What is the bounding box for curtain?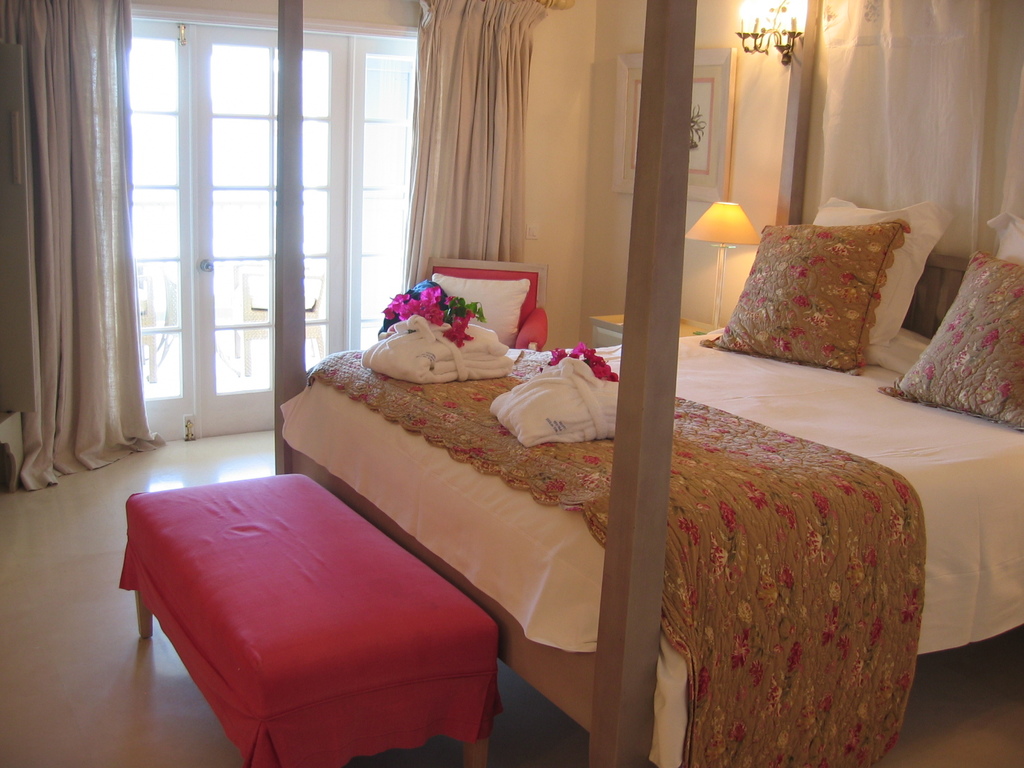
rect(0, 0, 134, 483).
